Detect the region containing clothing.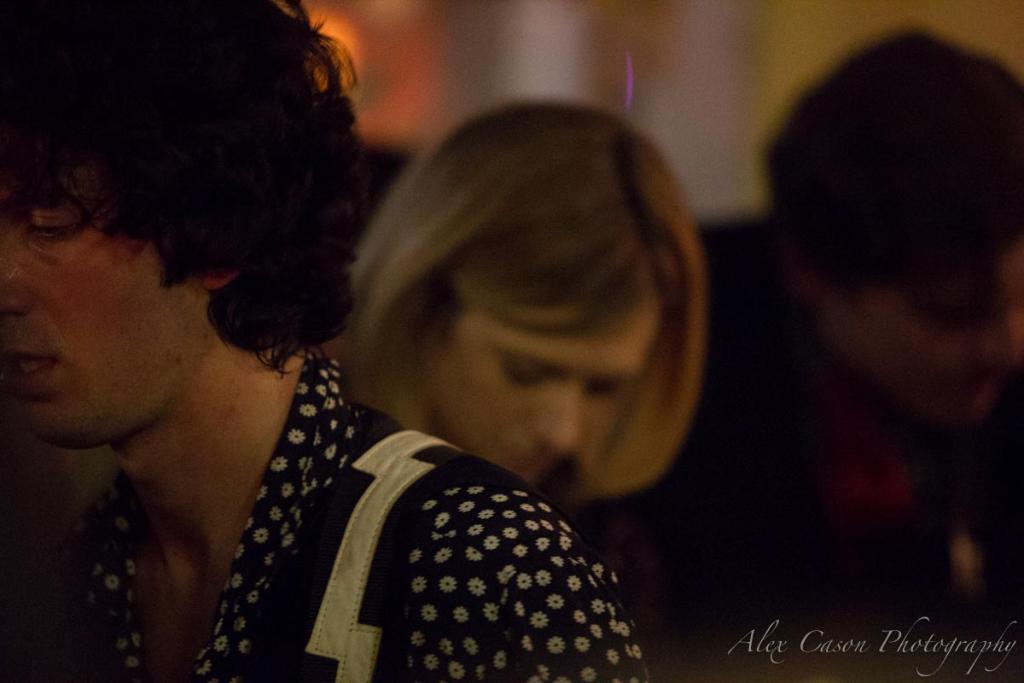
21, 360, 680, 678.
